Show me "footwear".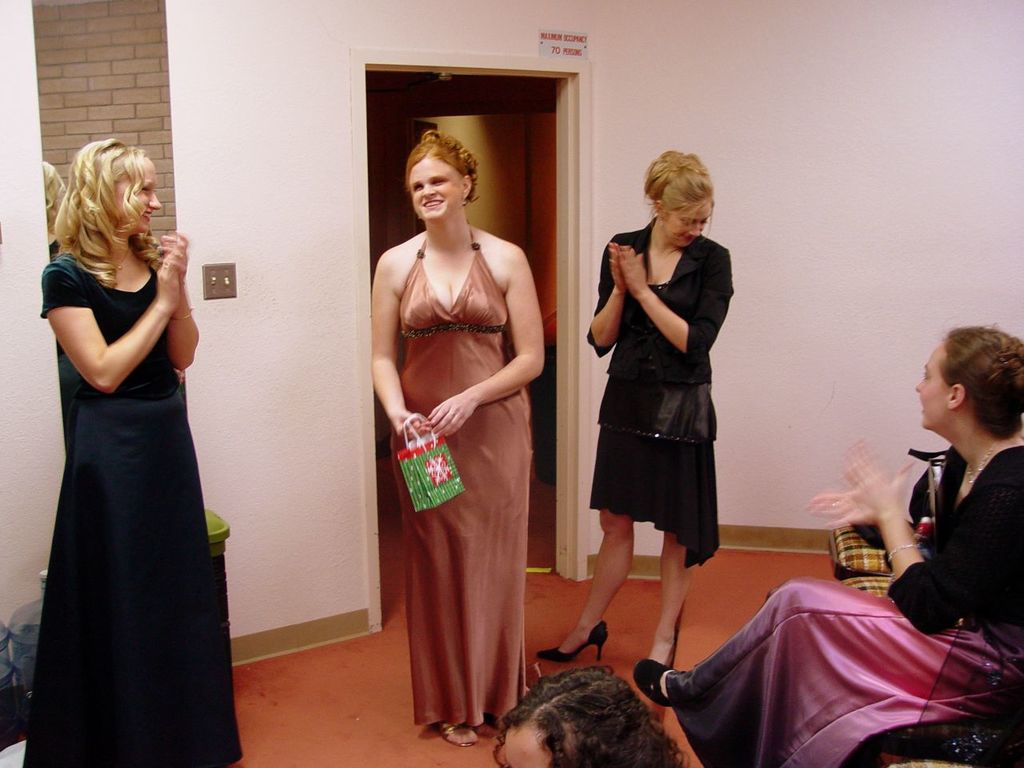
"footwear" is here: box(529, 618, 613, 666).
